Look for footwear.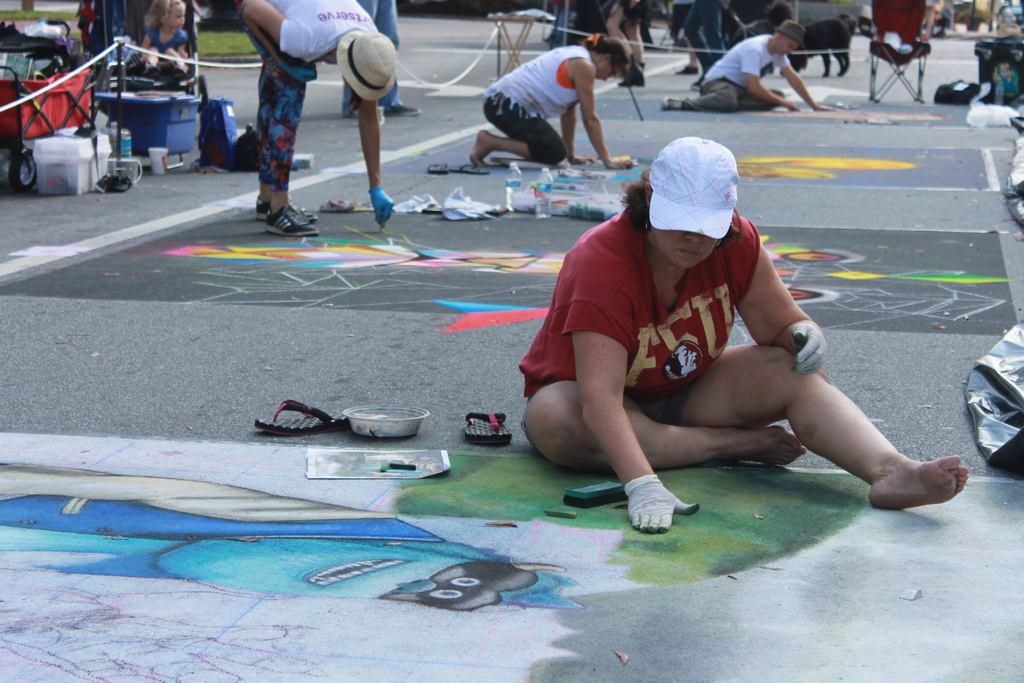
Found: (252,191,320,220).
